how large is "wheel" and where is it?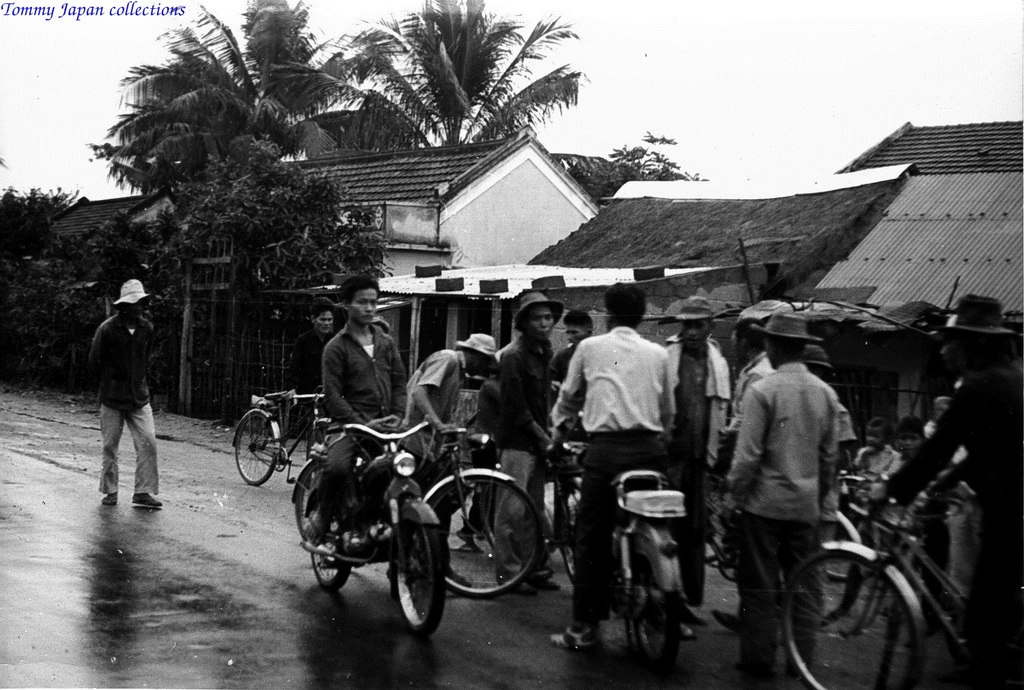
Bounding box: [left=777, top=543, right=925, bottom=689].
